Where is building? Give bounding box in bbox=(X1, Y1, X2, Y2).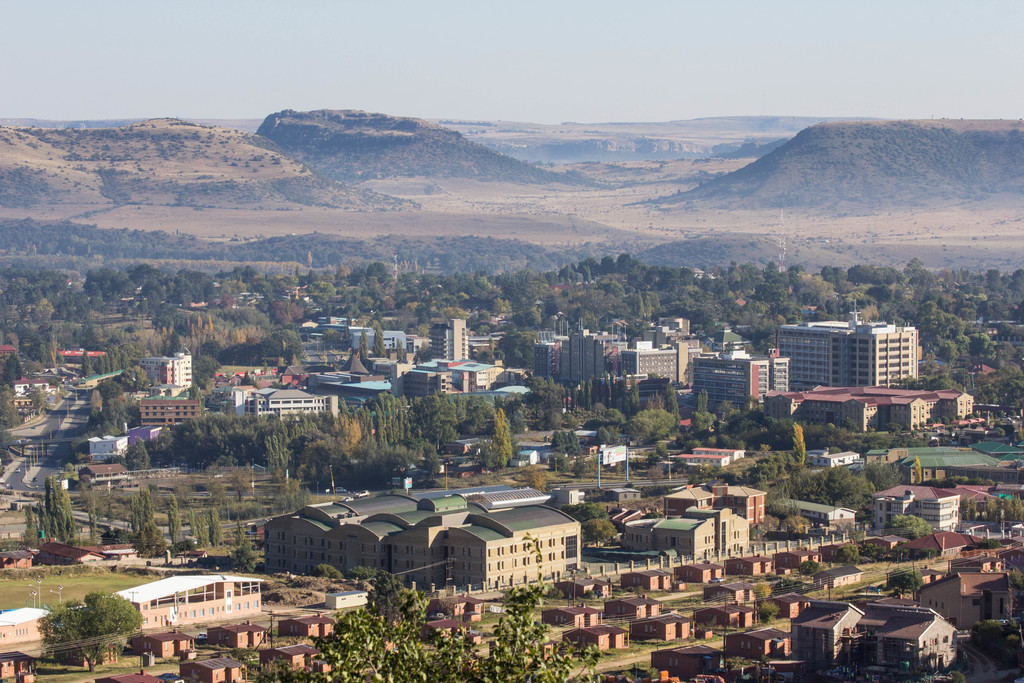
bbox=(786, 597, 963, 662).
